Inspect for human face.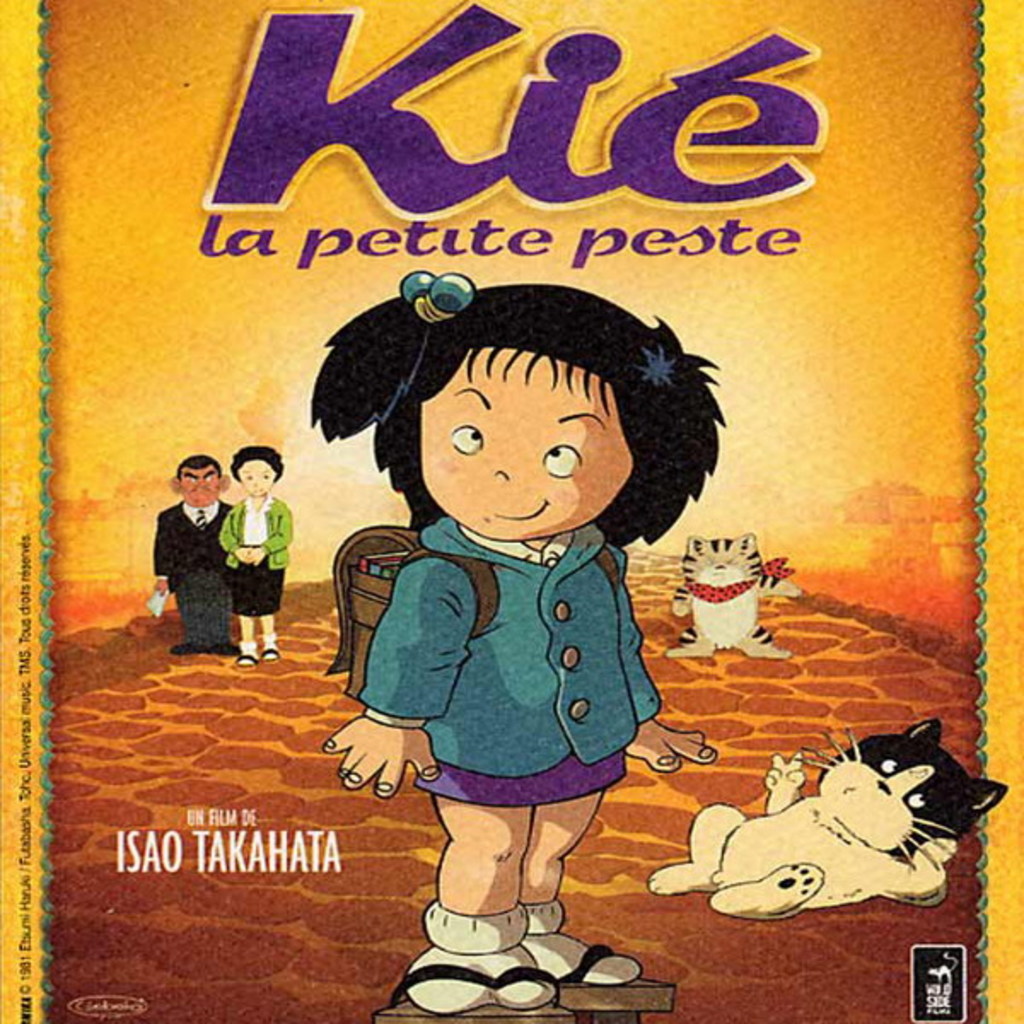
Inspection: 179,461,222,507.
